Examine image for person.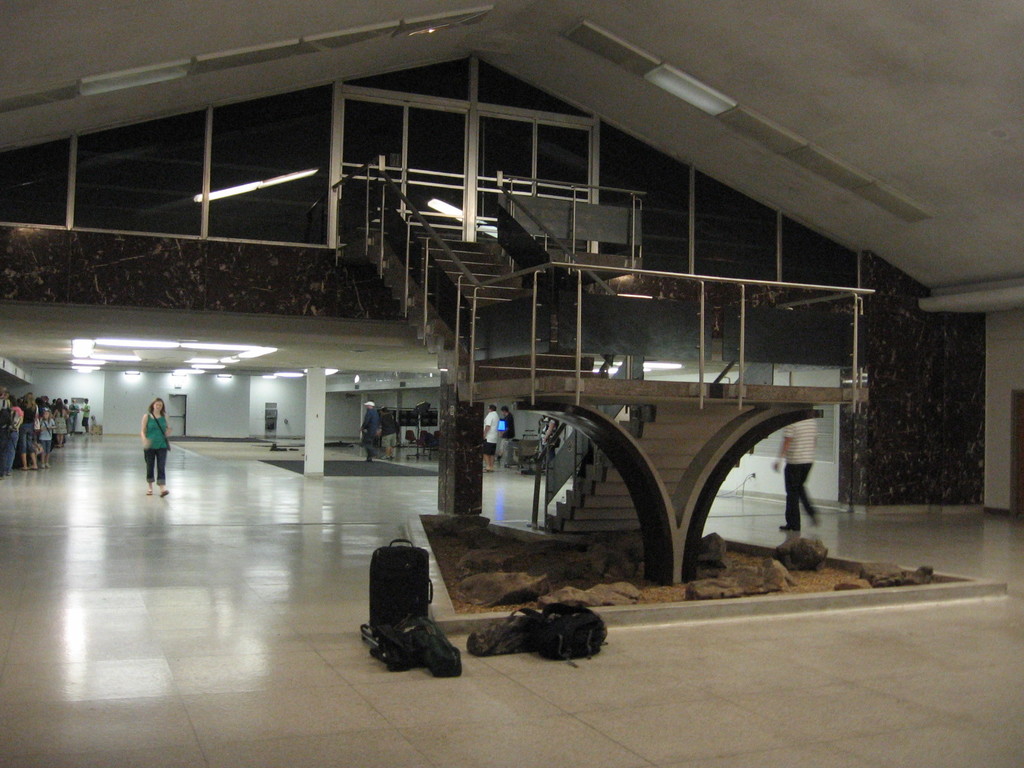
Examination result: BBox(139, 398, 177, 502).
